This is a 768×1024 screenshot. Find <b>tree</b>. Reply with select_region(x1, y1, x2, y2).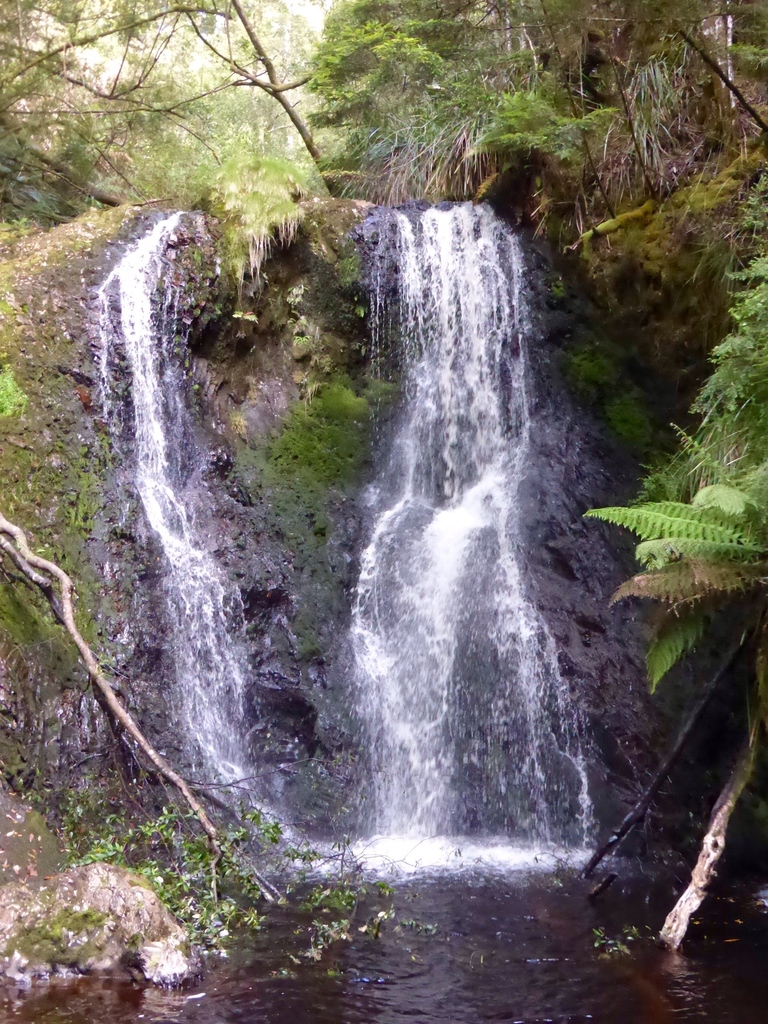
select_region(0, 515, 404, 973).
